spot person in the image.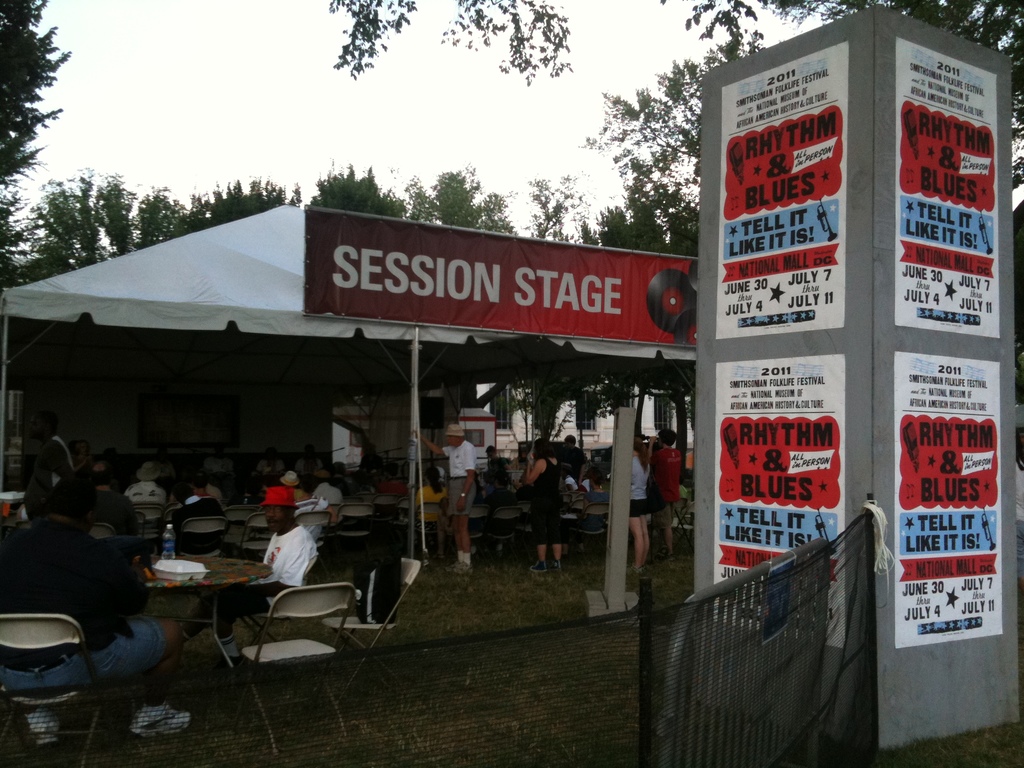
person found at (x1=188, y1=481, x2=214, y2=508).
